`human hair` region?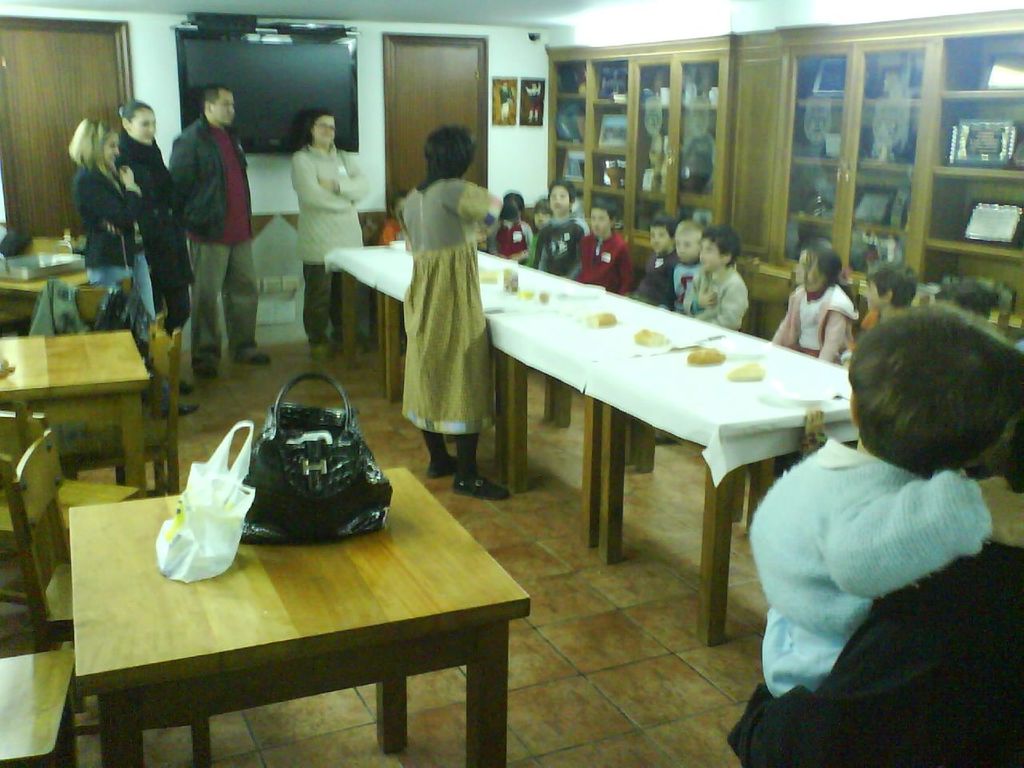
left=594, top=202, right=619, bottom=226
